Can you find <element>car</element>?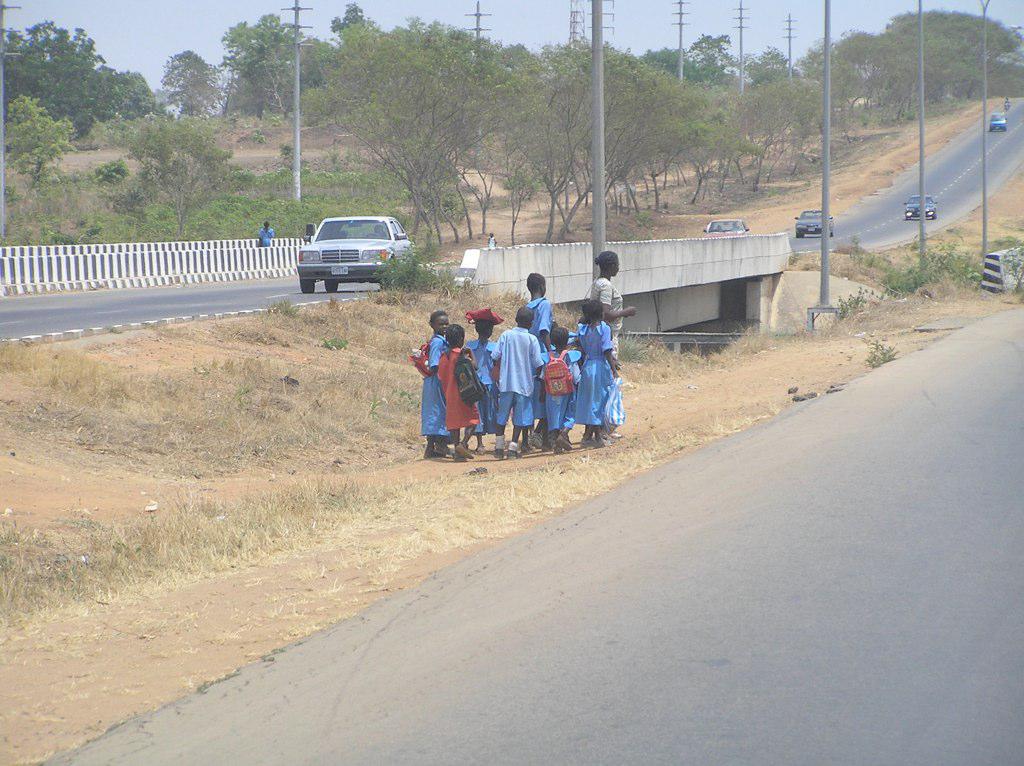
Yes, bounding box: box(296, 216, 415, 295).
